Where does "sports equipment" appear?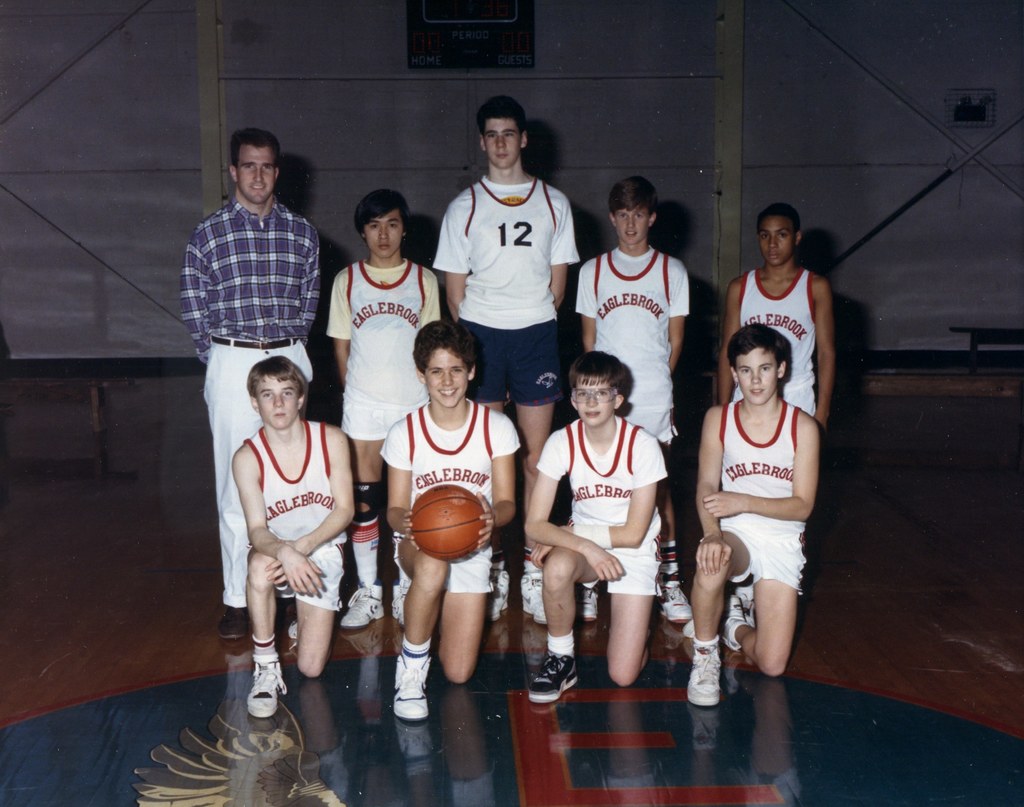
Appears at Rect(723, 589, 747, 653).
